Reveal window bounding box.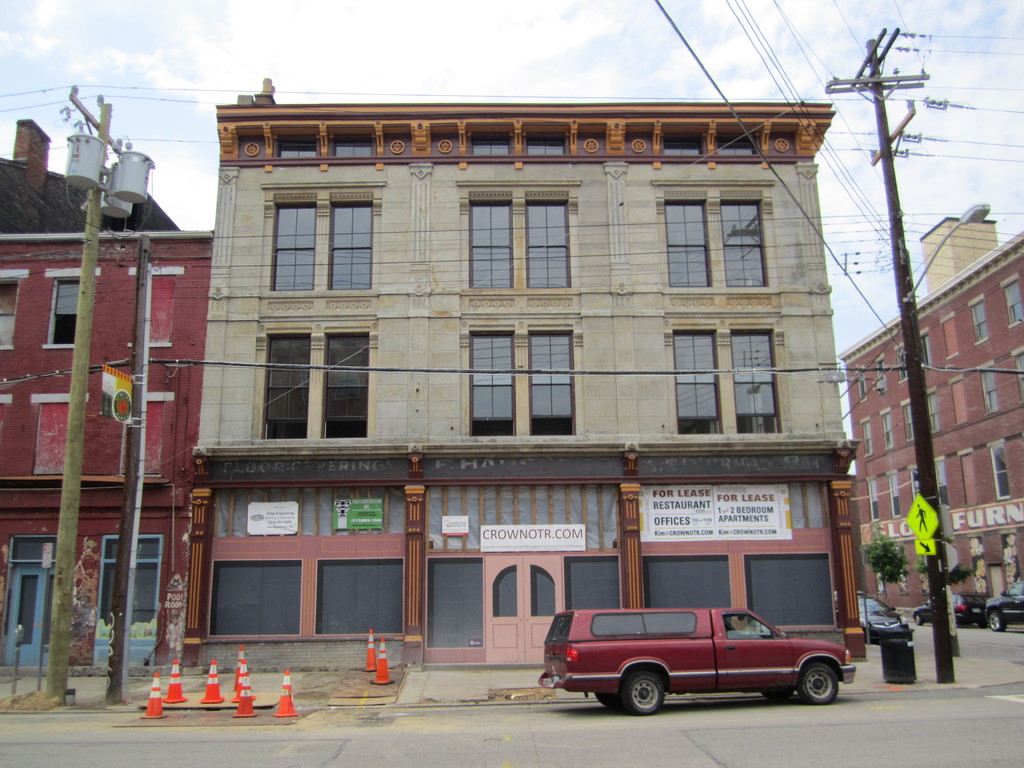
Revealed: locate(852, 365, 870, 404).
